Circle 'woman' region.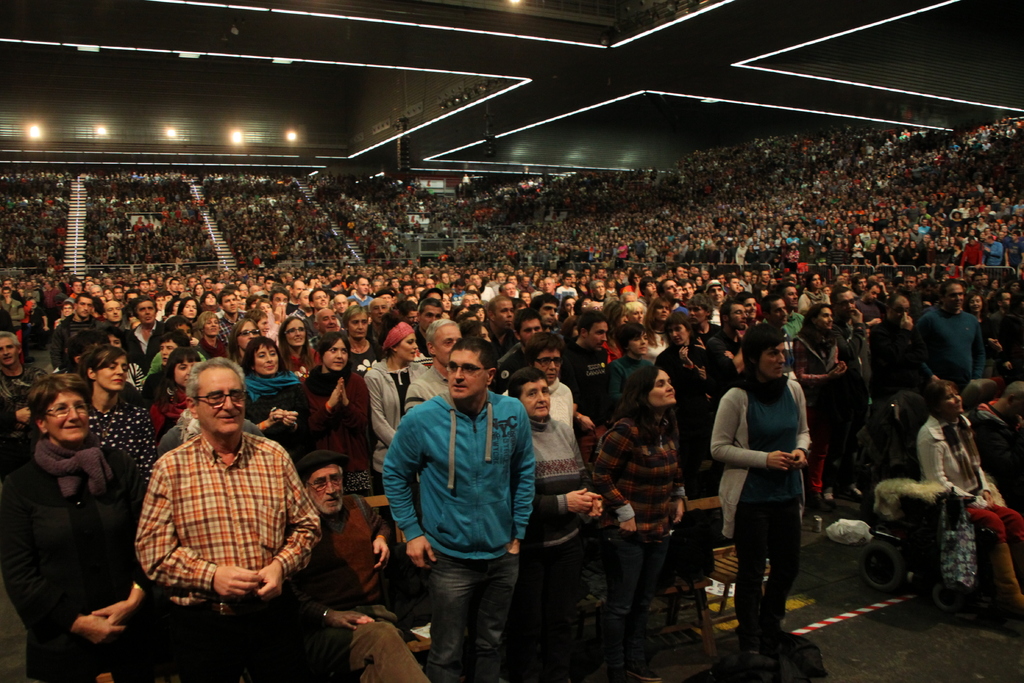
Region: 915:379:1023:614.
